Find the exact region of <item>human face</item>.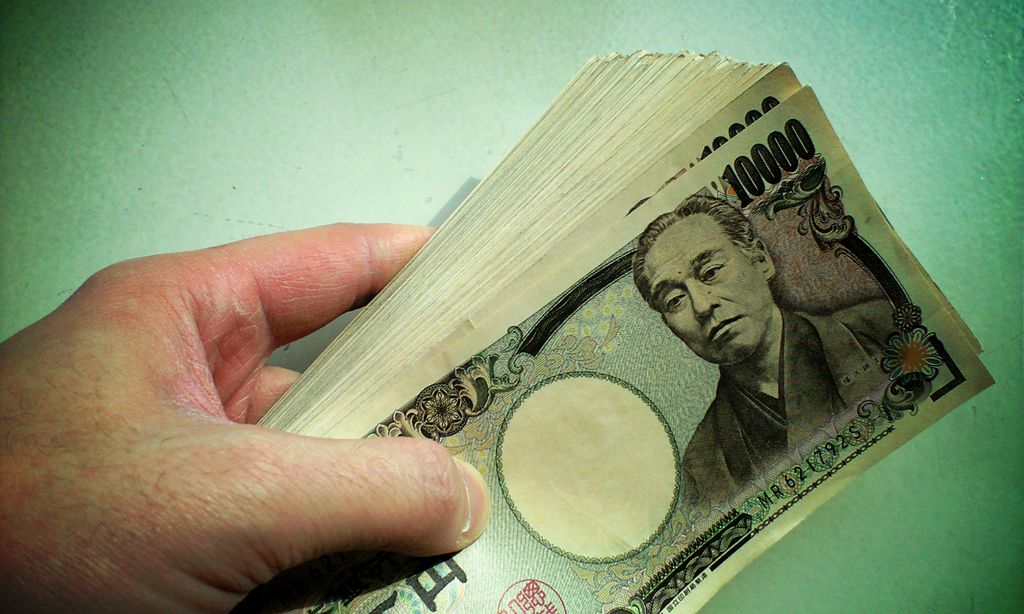
Exact region: [left=651, top=219, right=769, bottom=357].
